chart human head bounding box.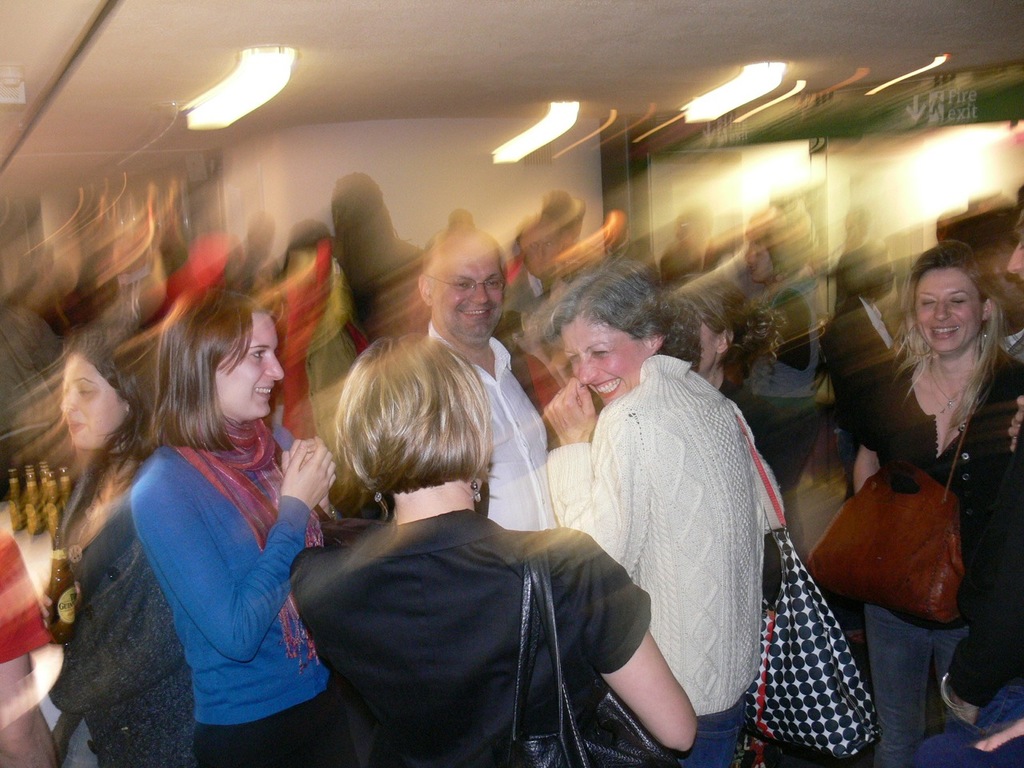
Charted: <bbox>1007, 186, 1023, 298</bbox>.
